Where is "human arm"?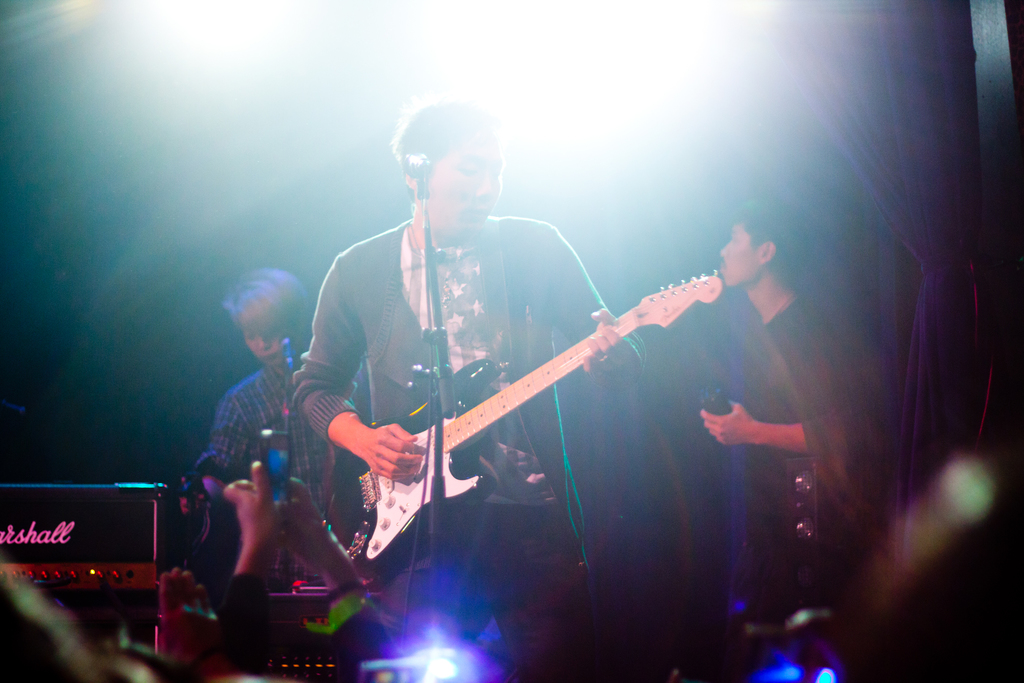
region(180, 393, 252, 520).
